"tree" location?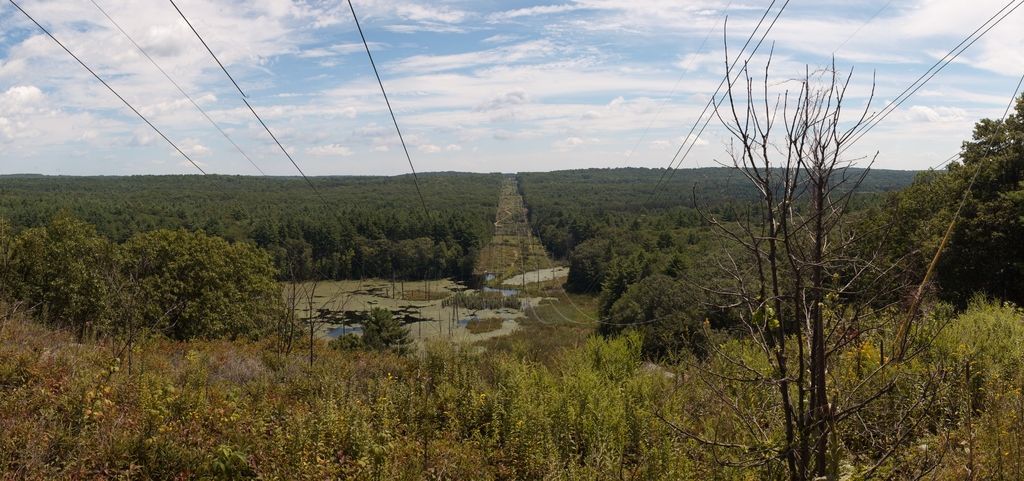
{"x1": 110, "y1": 219, "x2": 295, "y2": 353}
